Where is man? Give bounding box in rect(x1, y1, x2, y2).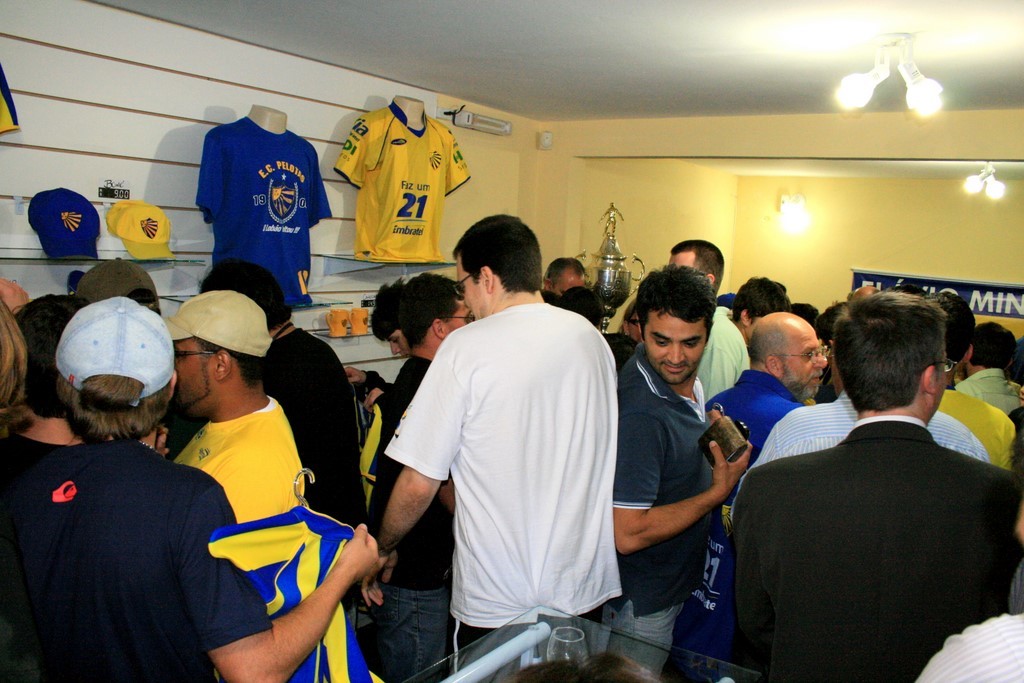
rect(650, 239, 754, 403).
